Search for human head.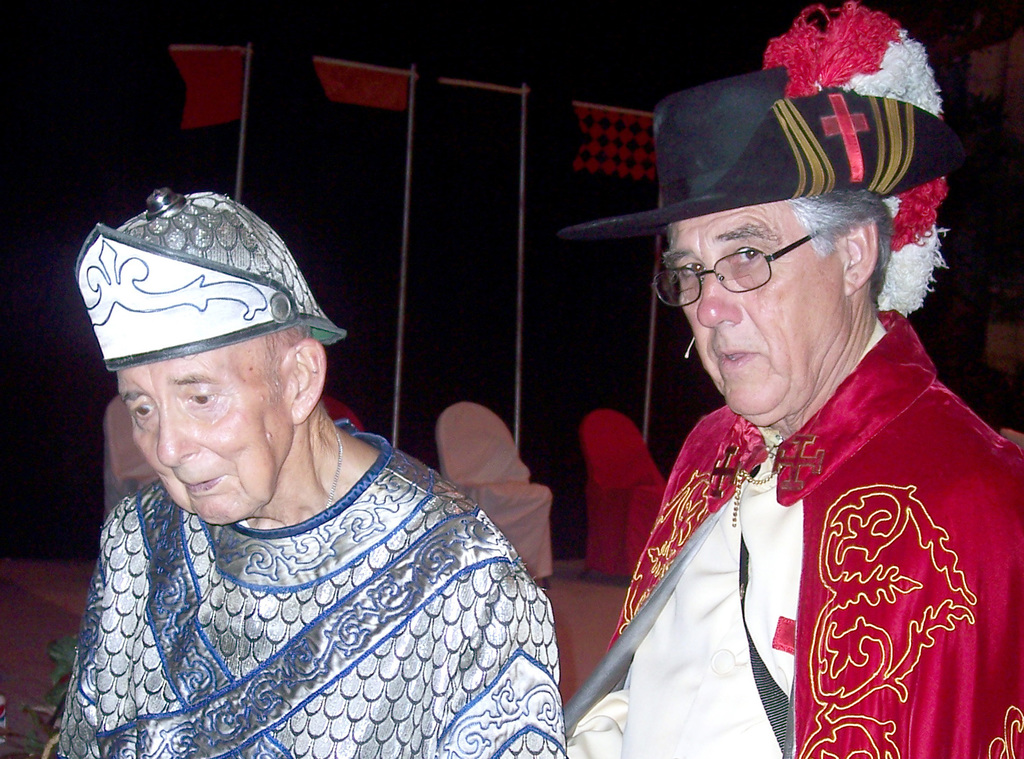
Found at <bbox>76, 183, 360, 541</bbox>.
